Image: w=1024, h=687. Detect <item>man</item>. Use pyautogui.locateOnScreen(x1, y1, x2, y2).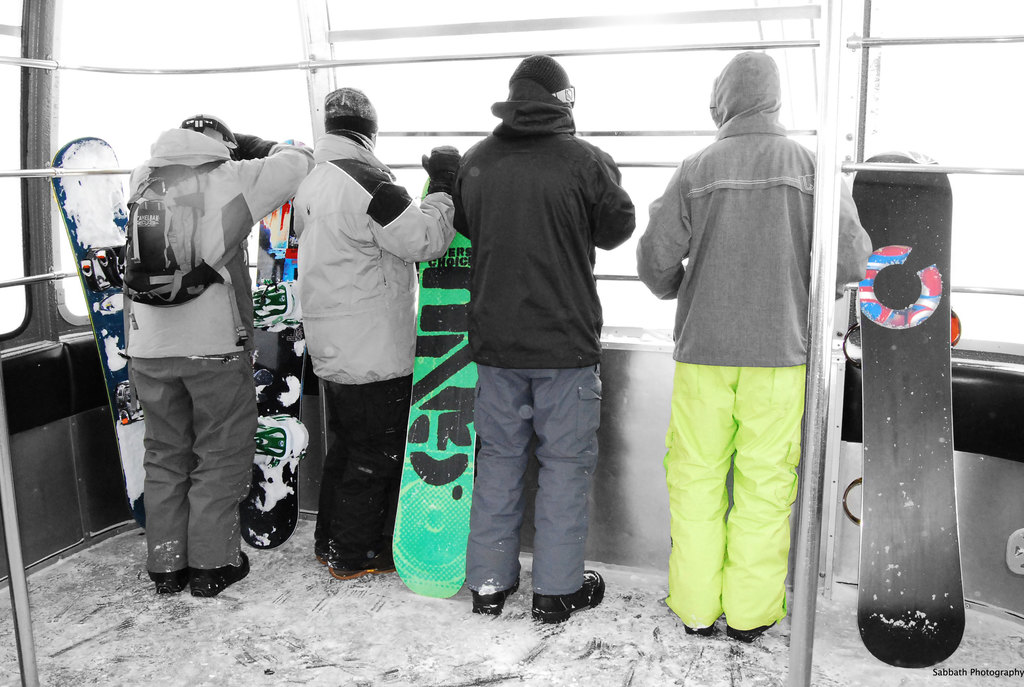
pyautogui.locateOnScreen(294, 75, 461, 592).
